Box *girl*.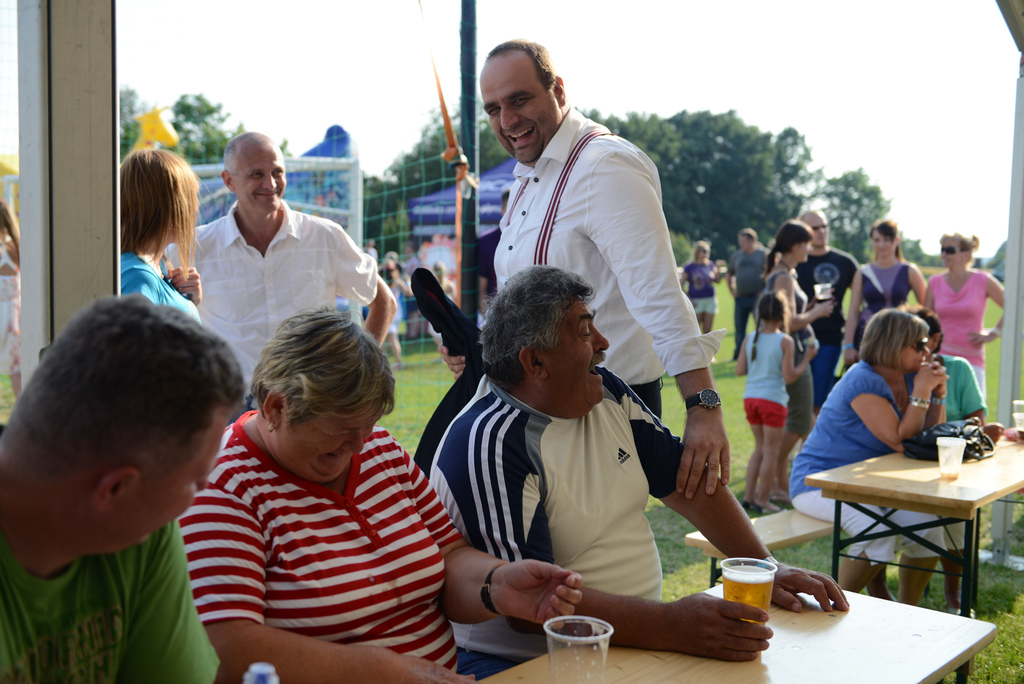
box(764, 218, 815, 487).
